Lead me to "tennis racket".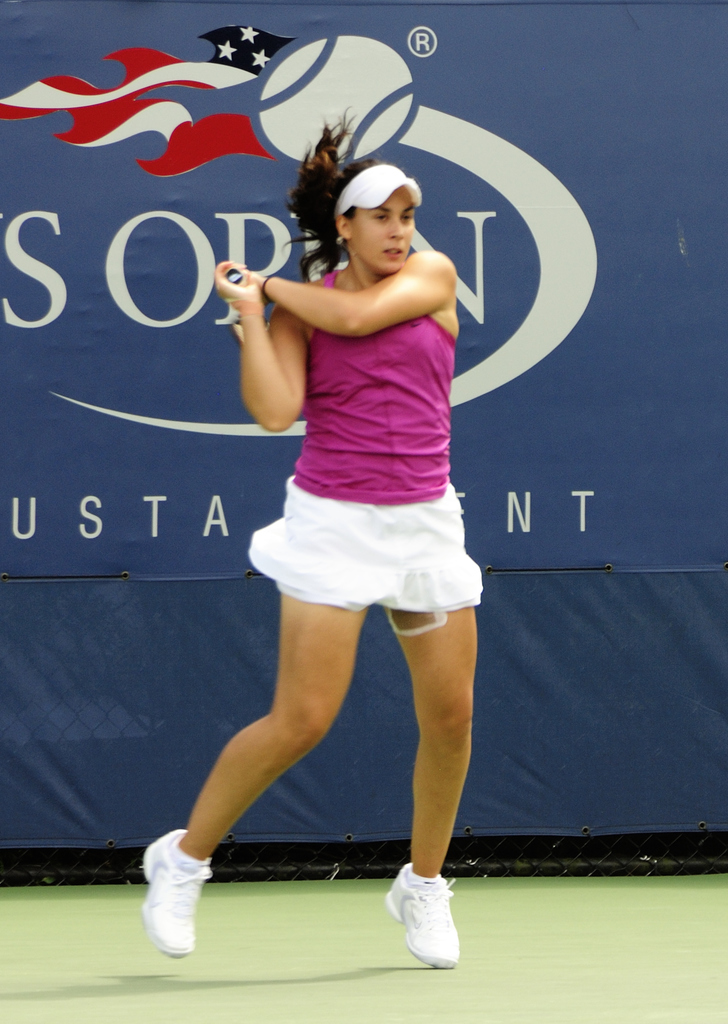
Lead to {"x1": 212, "y1": 268, "x2": 254, "y2": 328}.
